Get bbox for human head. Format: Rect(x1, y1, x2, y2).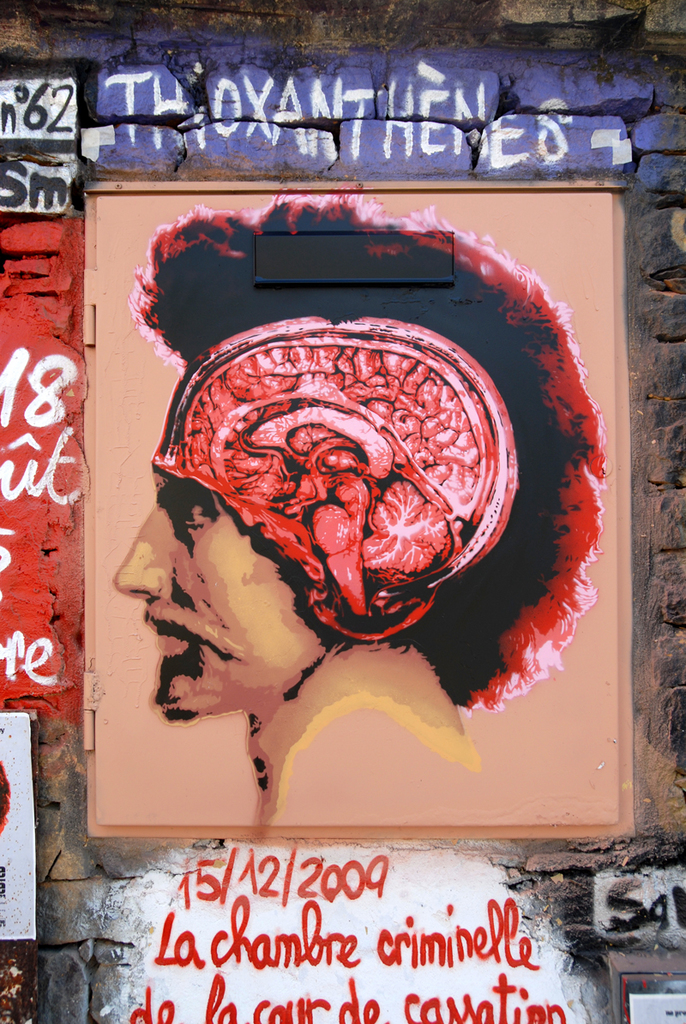
Rect(113, 321, 516, 726).
